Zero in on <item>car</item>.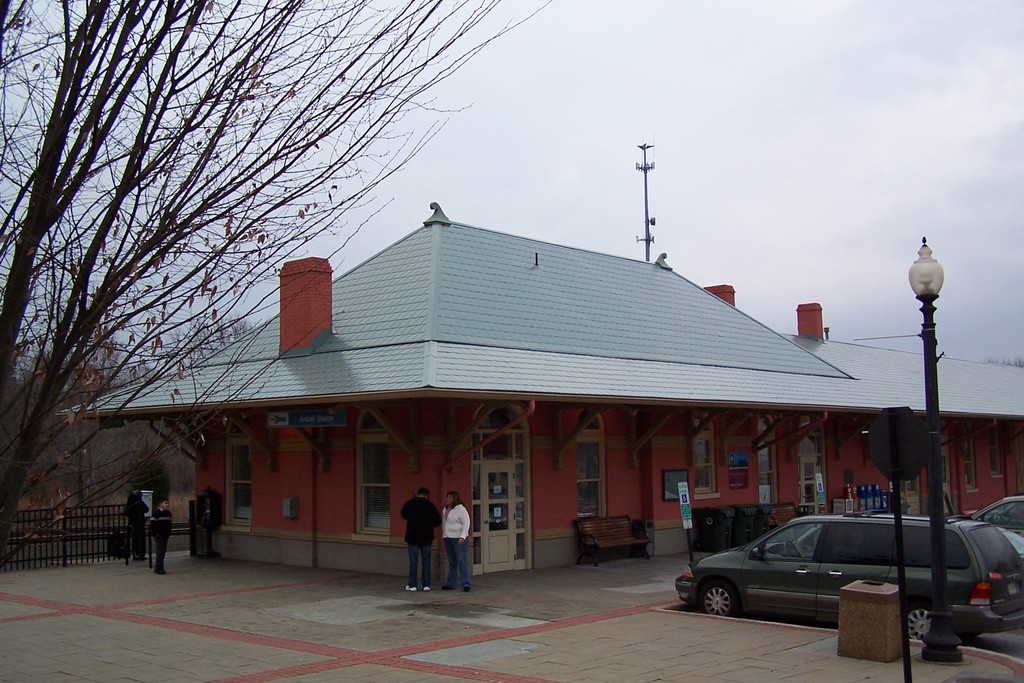
Zeroed in: Rect(668, 507, 1023, 641).
